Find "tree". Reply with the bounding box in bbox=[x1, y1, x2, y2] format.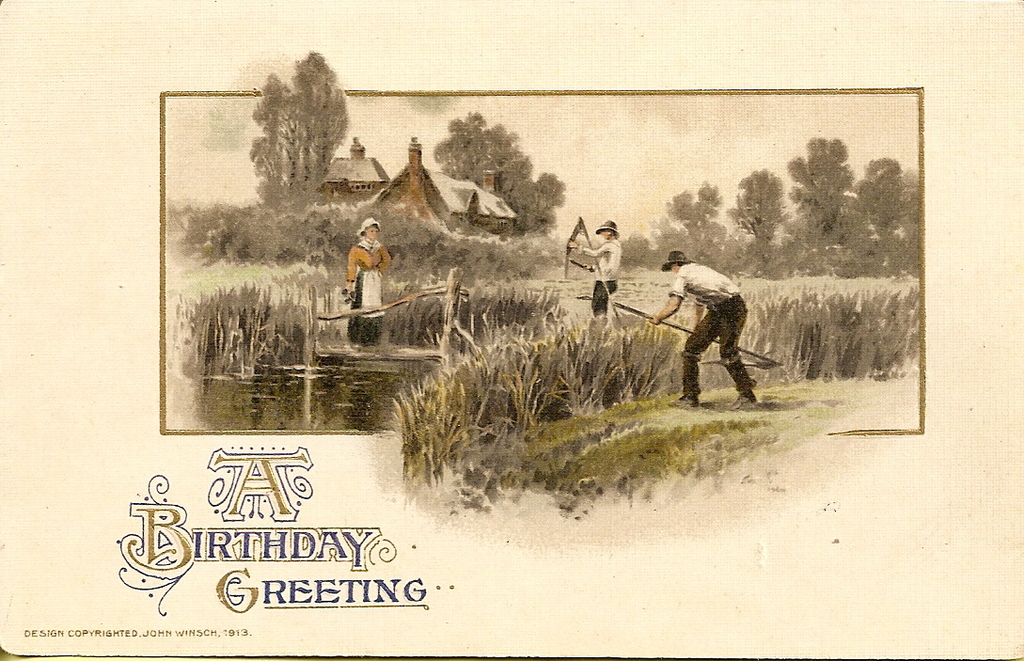
bbox=[777, 134, 854, 276].
